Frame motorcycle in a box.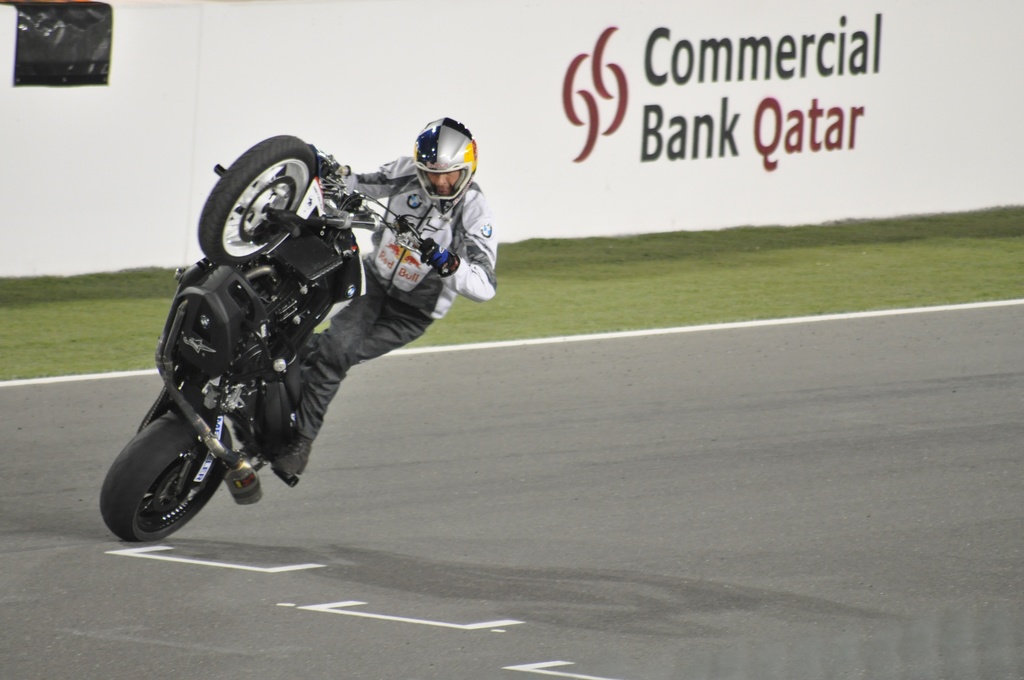
[x1=130, y1=134, x2=460, y2=556].
